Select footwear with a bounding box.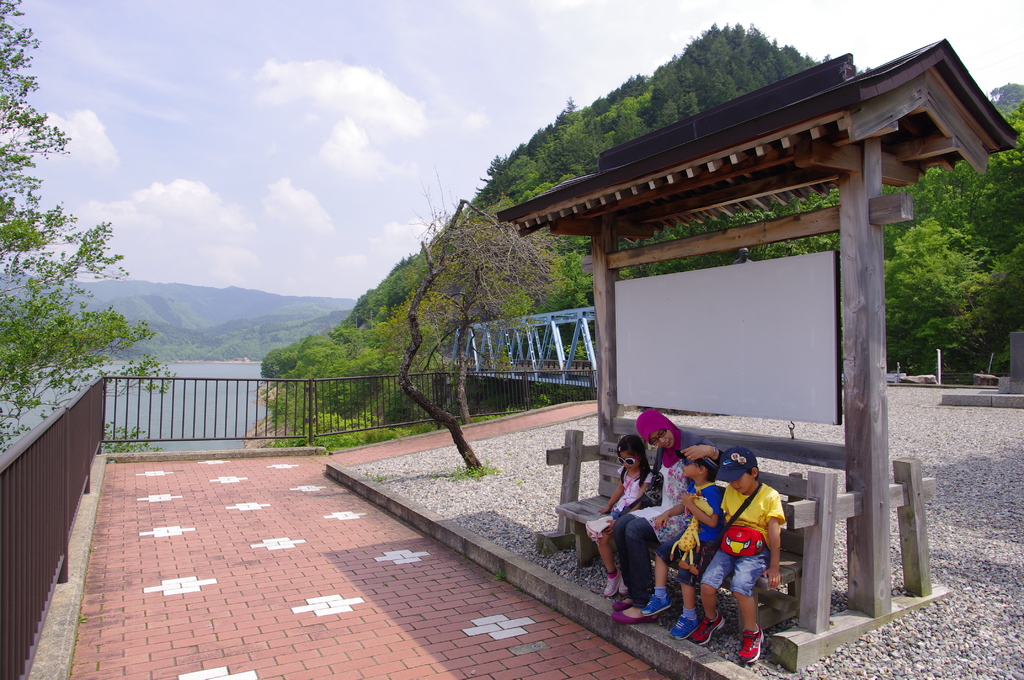
x1=614, y1=604, x2=660, y2=623.
